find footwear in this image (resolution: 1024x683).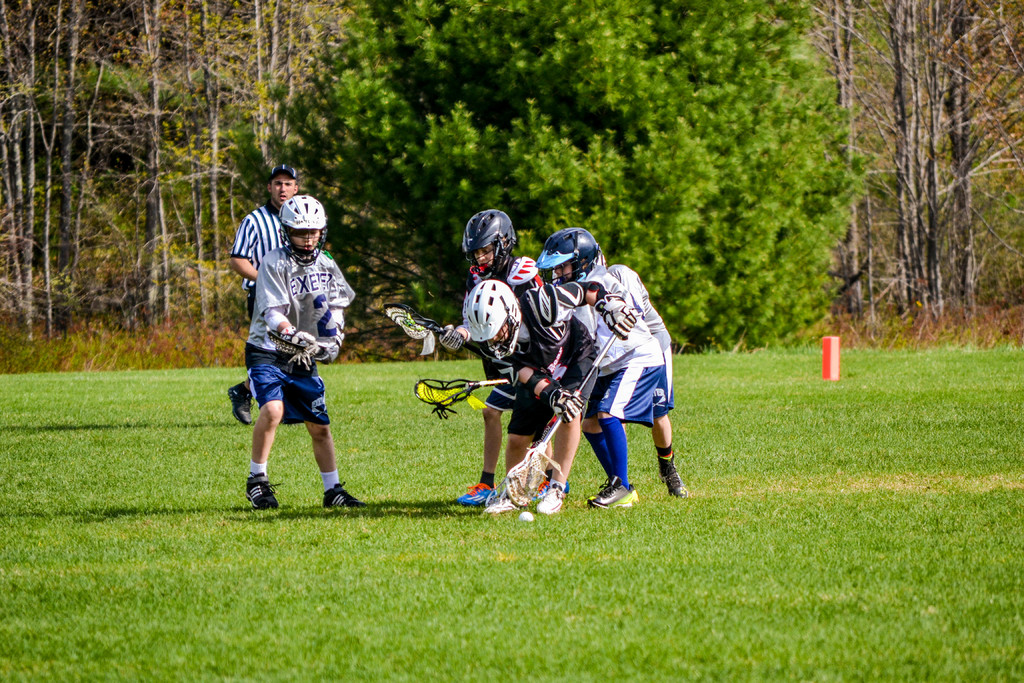
pyautogui.locateOnScreen(536, 482, 570, 516).
